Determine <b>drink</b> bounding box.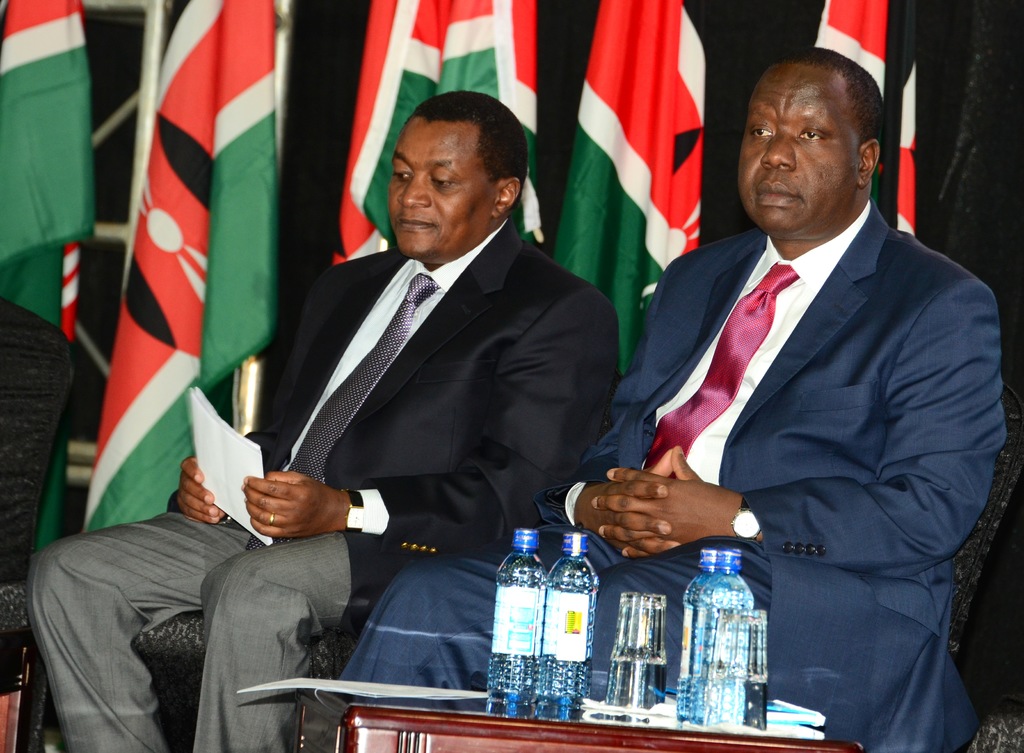
Determined: 705/601/753/728.
